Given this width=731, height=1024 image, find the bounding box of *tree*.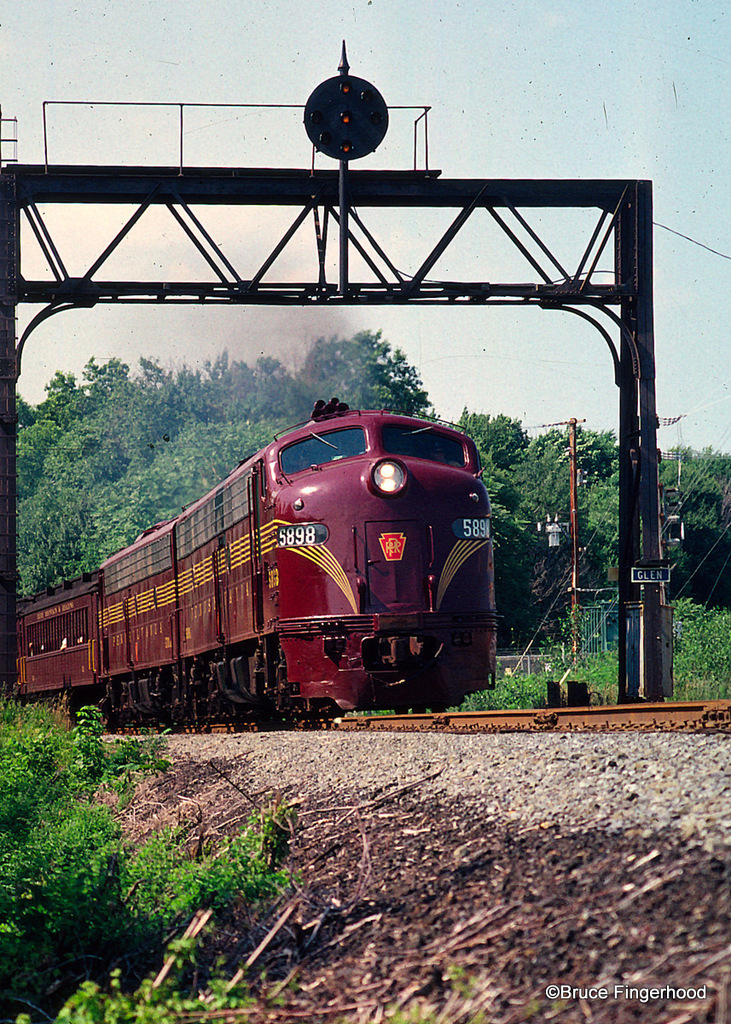
bbox=[290, 320, 440, 422].
